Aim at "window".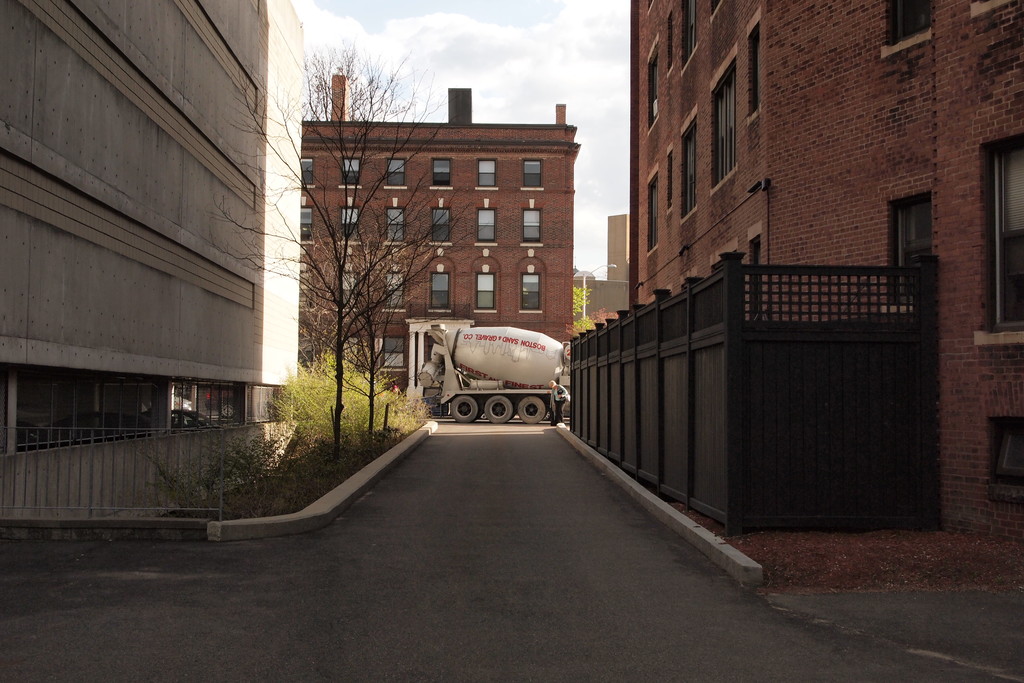
Aimed at region(429, 208, 454, 246).
